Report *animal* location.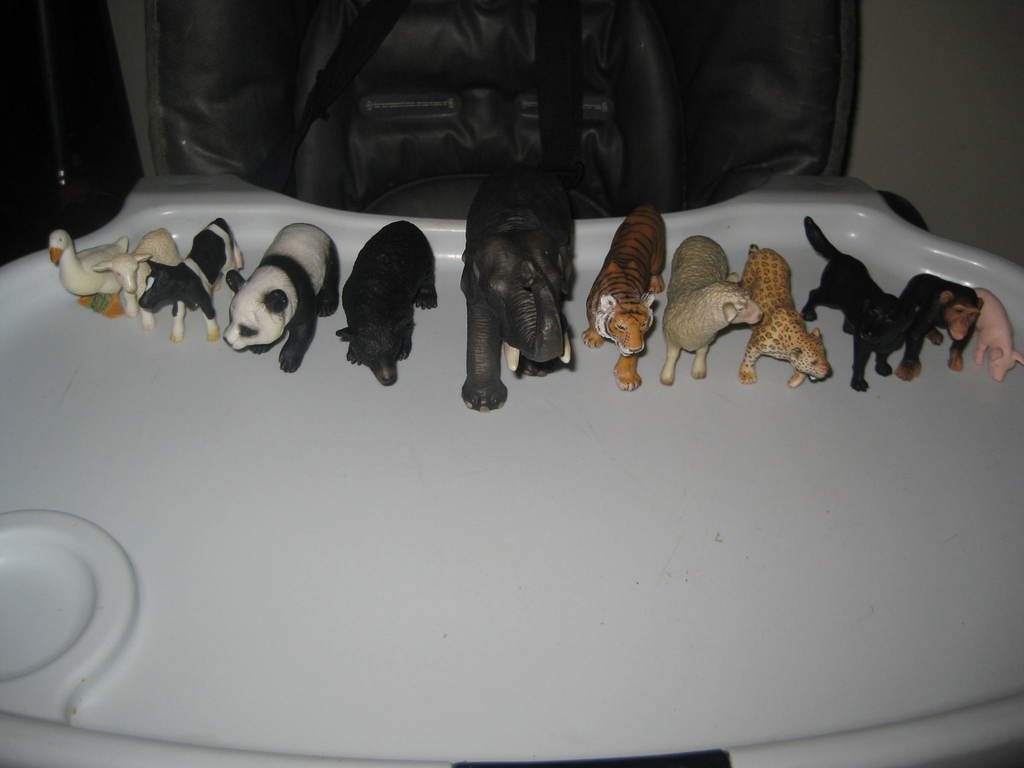
Report: x1=661, y1=234, x2=763, y2=383.
